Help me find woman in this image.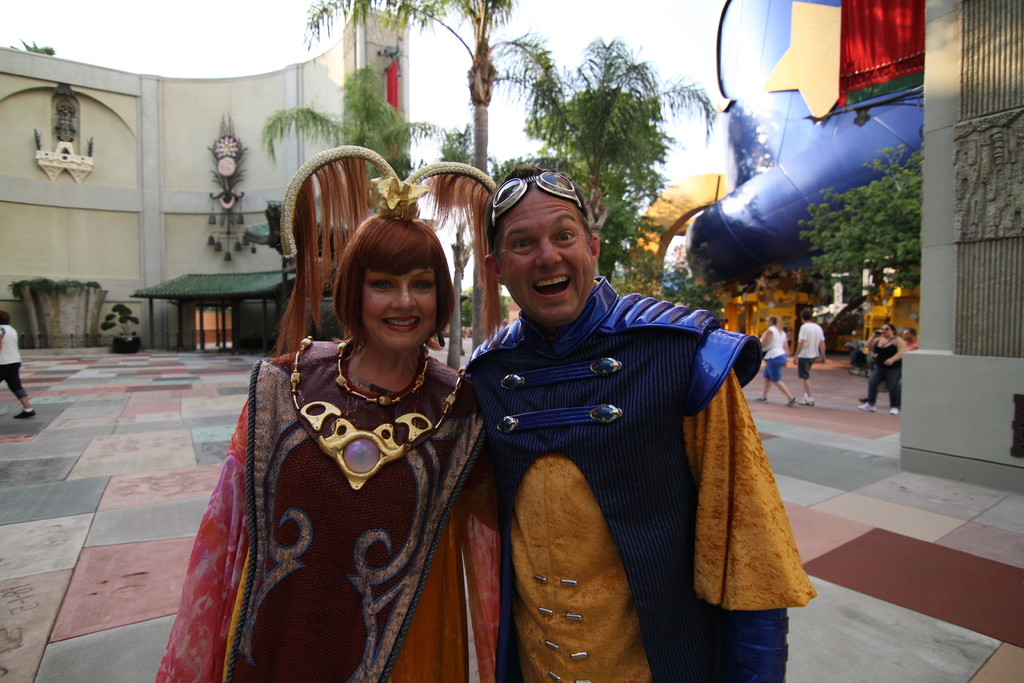
Found it: bbox=[213, 187, 482, 682].
